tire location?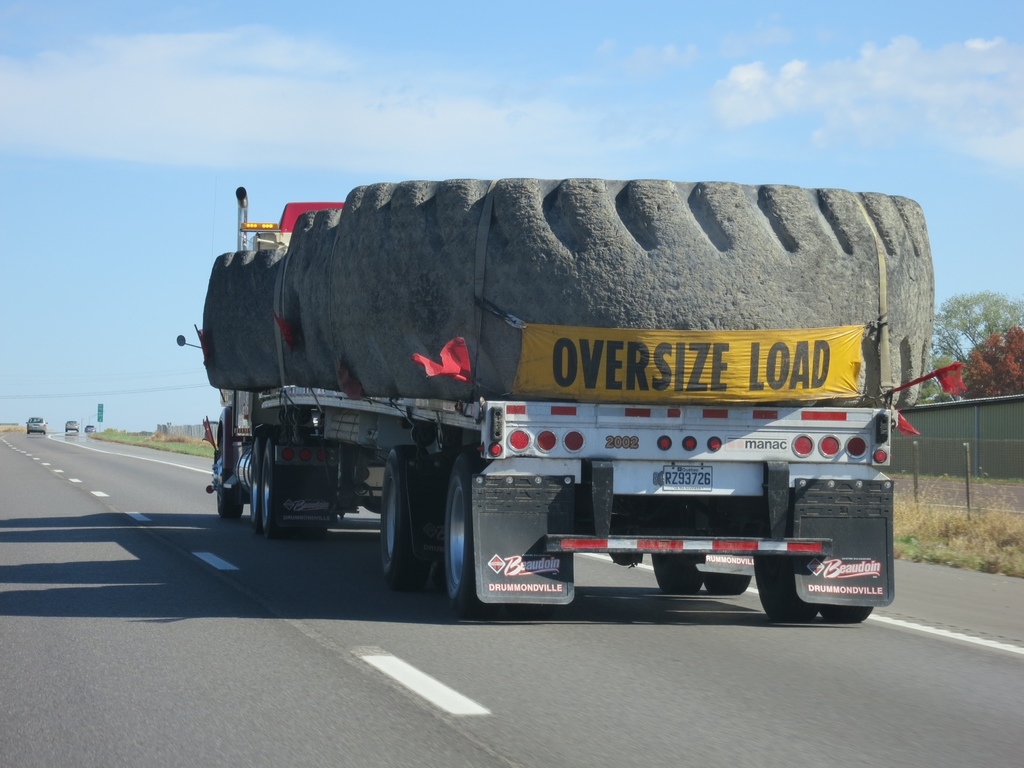
l=820, t=605, r=871, b=630
